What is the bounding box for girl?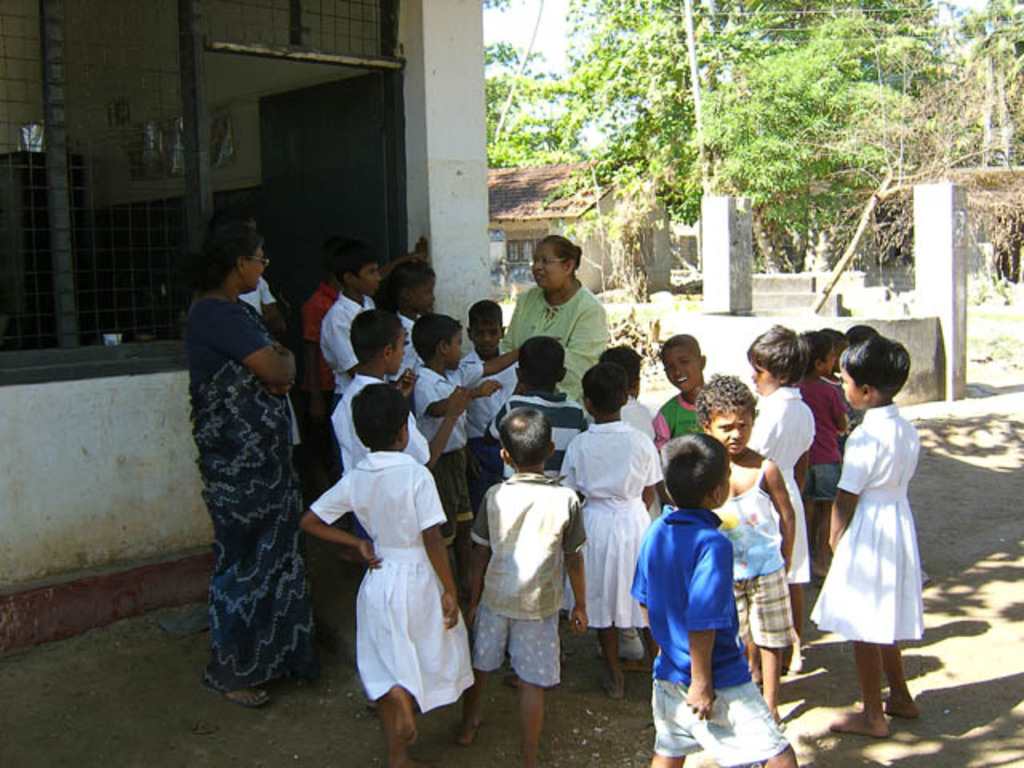
bbox(302, 378, 477, 766).
